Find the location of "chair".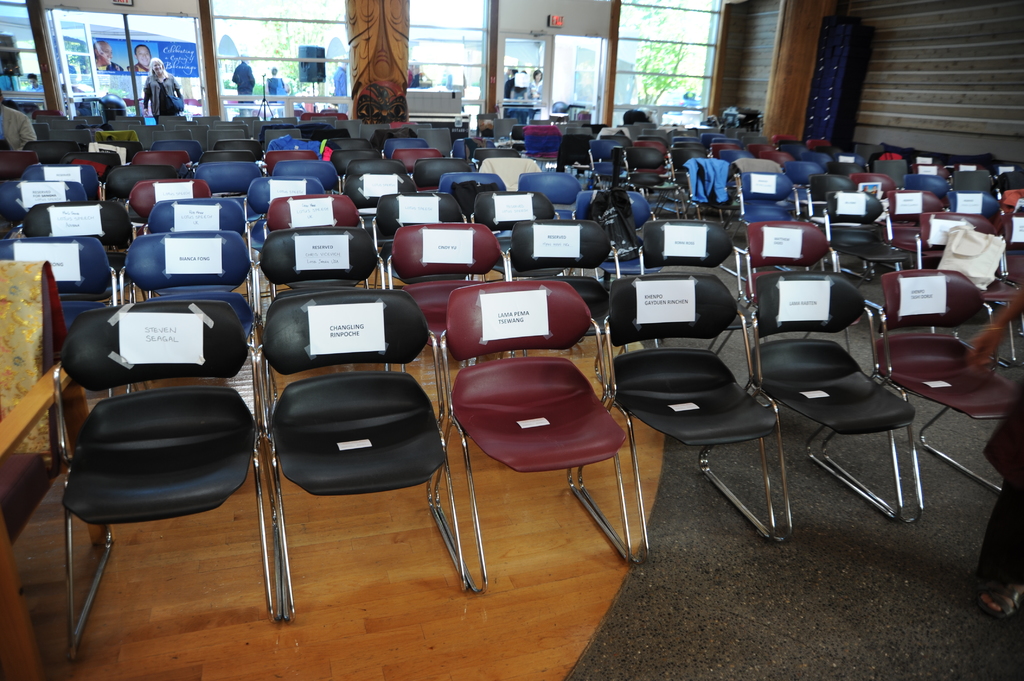
Location: bbox=[472, 182, 559, 256].
